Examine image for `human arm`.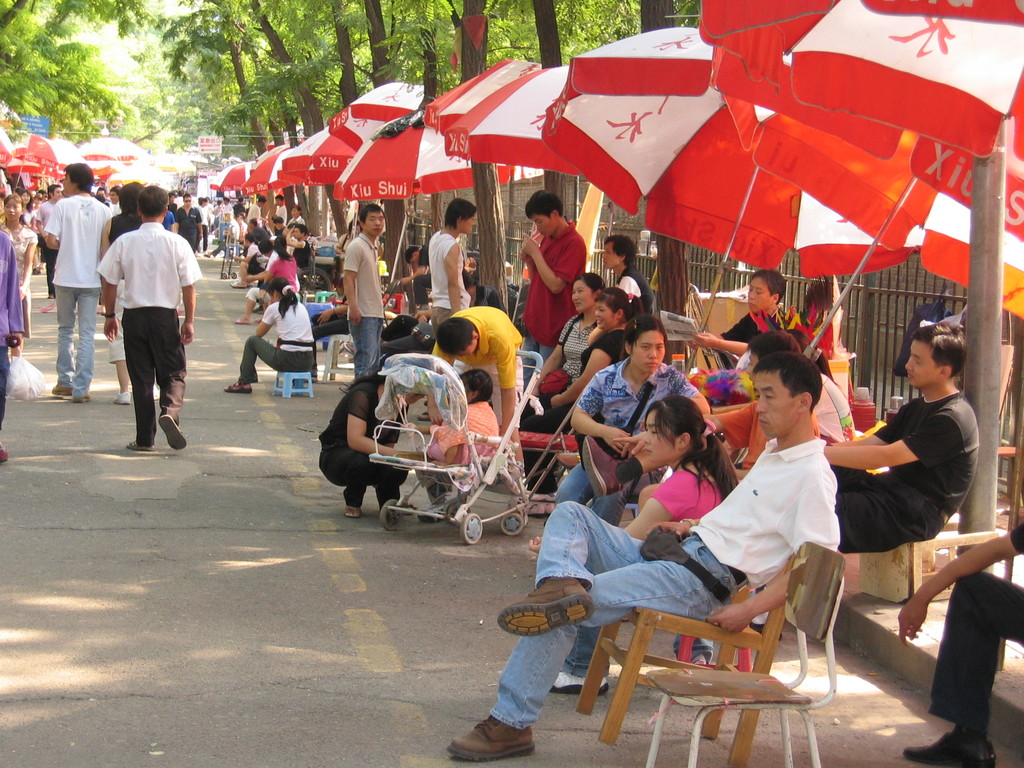
Examination result: select_region(96, 240, 124, 342).
